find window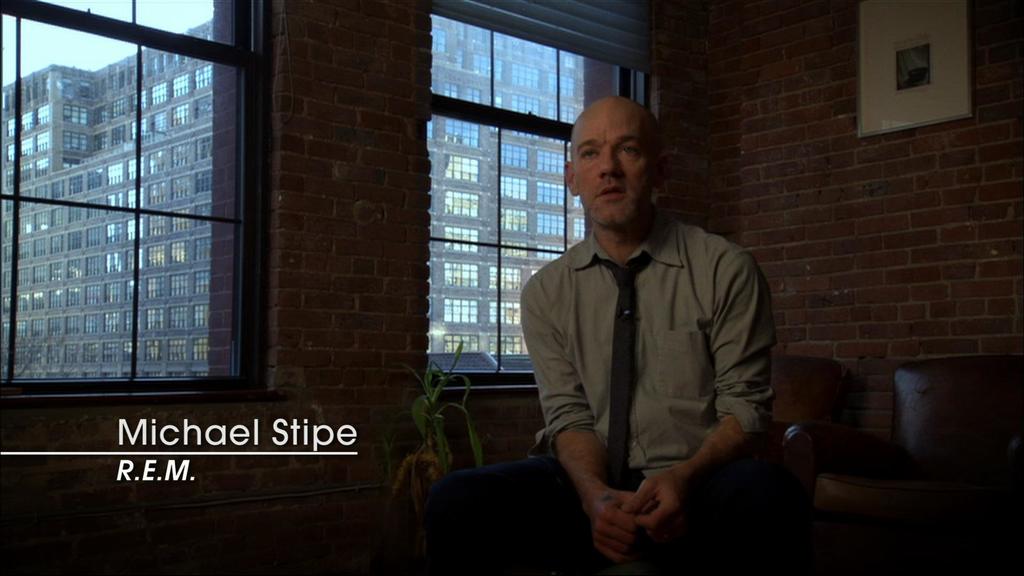
left=8, top=114, right=35, bottom=140
